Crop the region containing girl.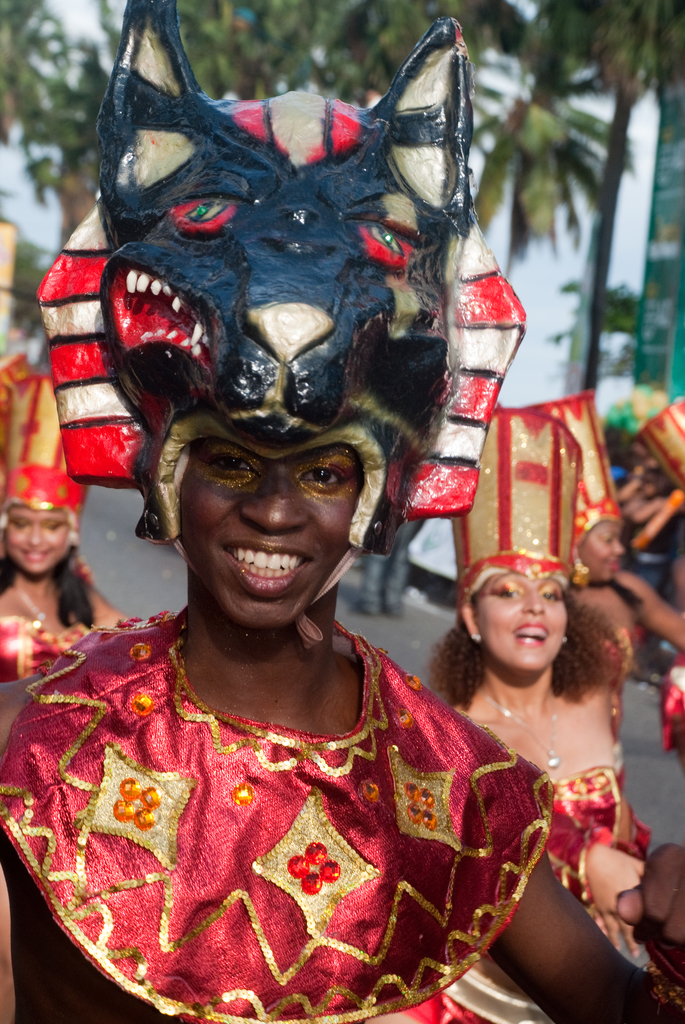
Crop region: {"left": 0, "top": 359, "right": 129, "bottom": 676}.
